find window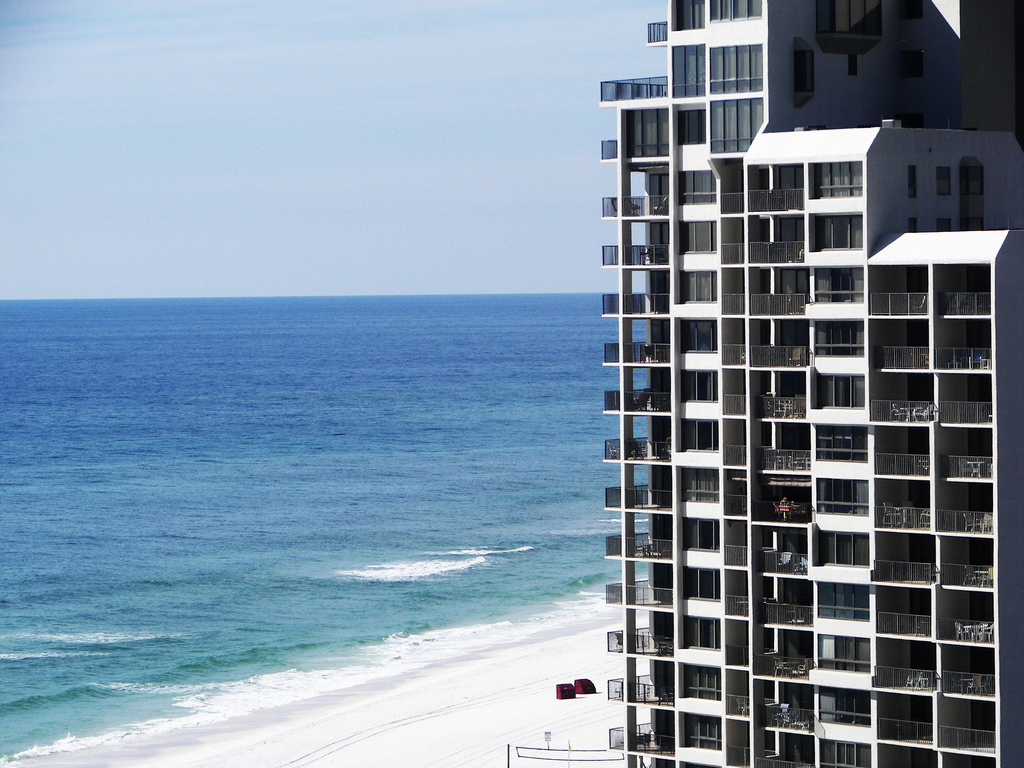
l=714, t=95, r=766, b=151
